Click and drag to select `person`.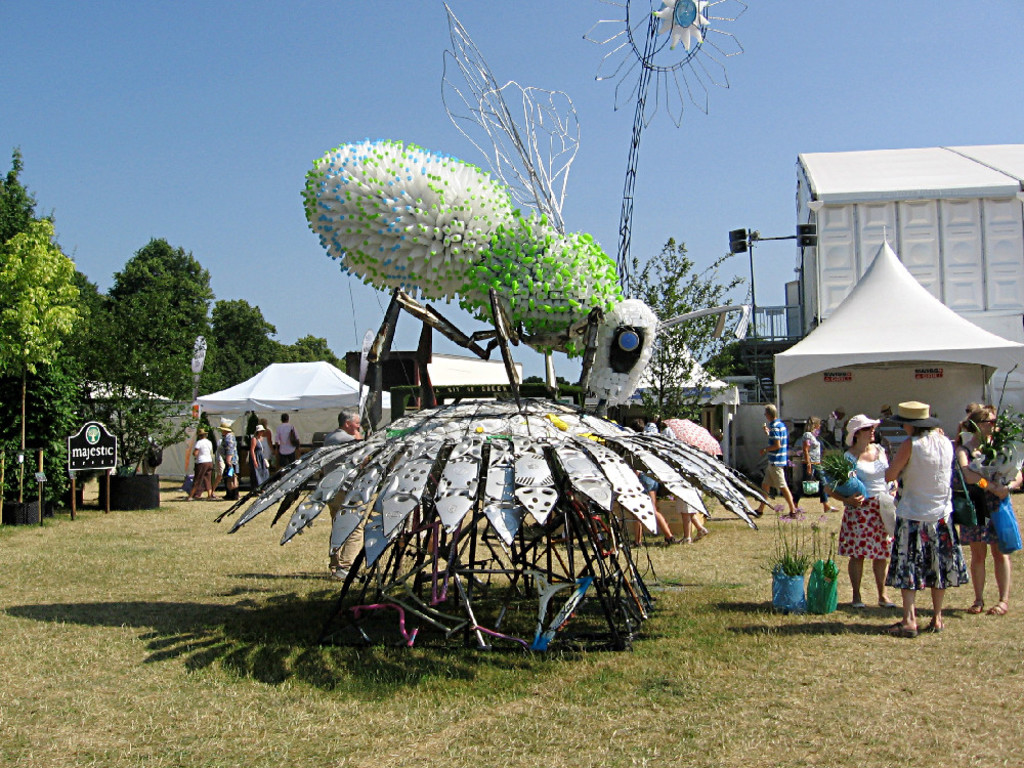
Selection: region(629, 417, 676, 548).
